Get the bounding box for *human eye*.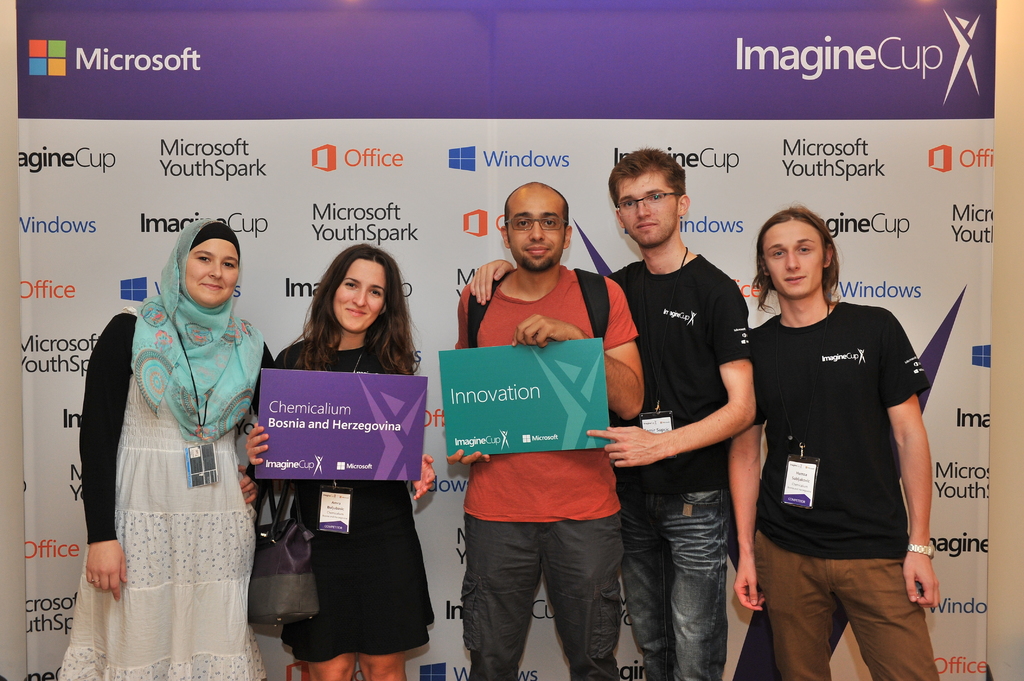
bbox=(796, 246, 812, 255).
